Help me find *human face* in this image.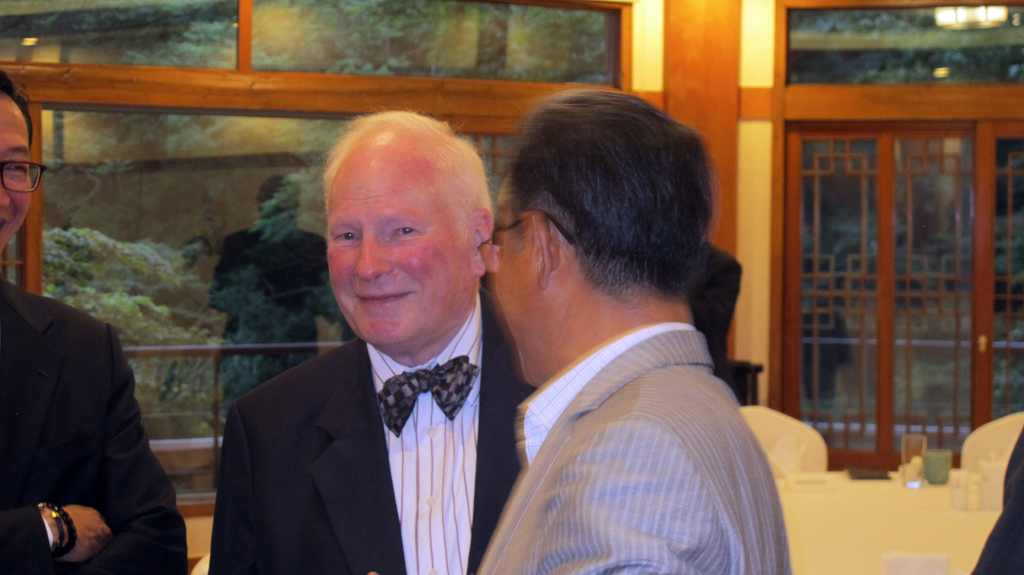
Found it: (316, 118, 476, 347).
